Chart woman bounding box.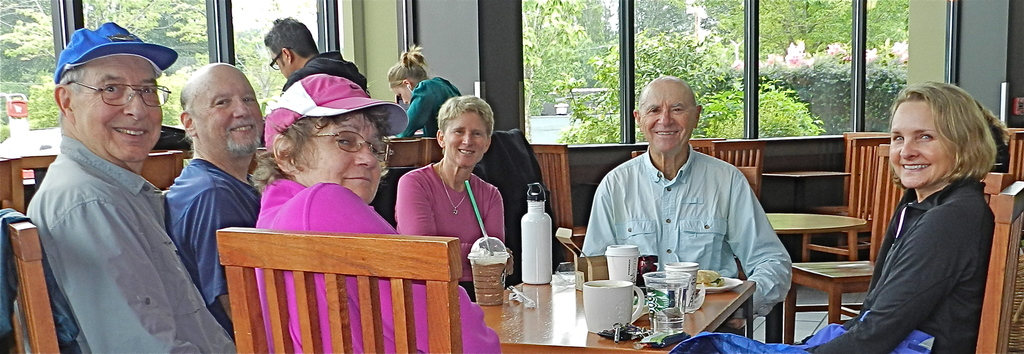
Charted: Rect(796, 73, 1003, 353).
